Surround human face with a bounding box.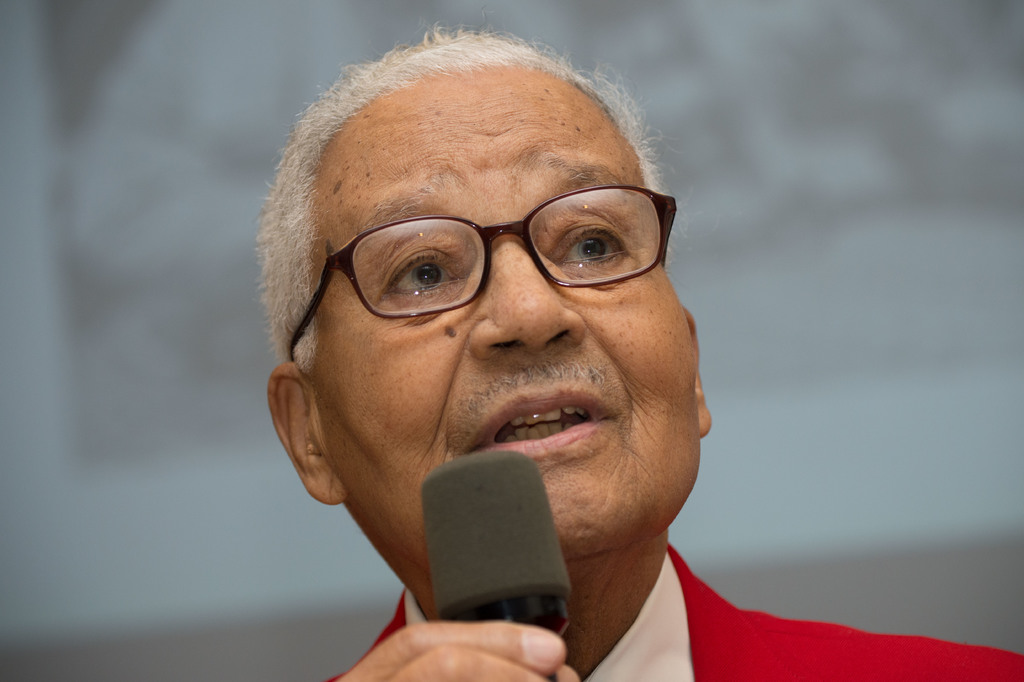
x1=309 y1=67 x2=700 y2=570.
